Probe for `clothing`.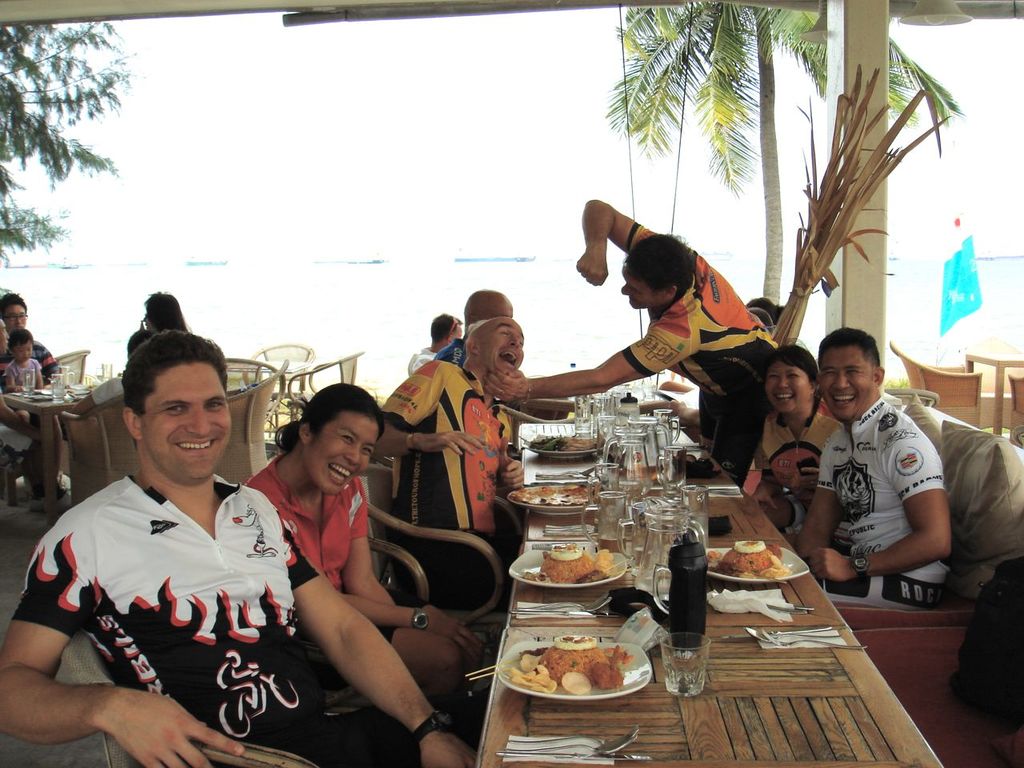
Probe result: left=0, top=349, right=56, bottom=405.
